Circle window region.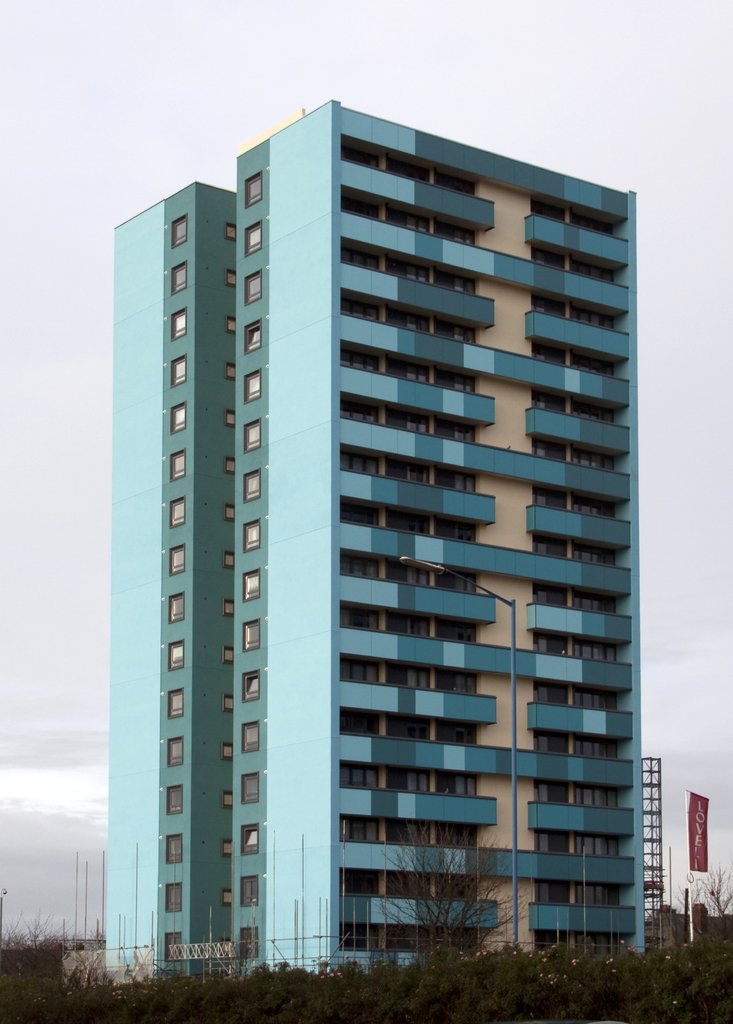
Region: bbox=(338, 924, 383, 948).
